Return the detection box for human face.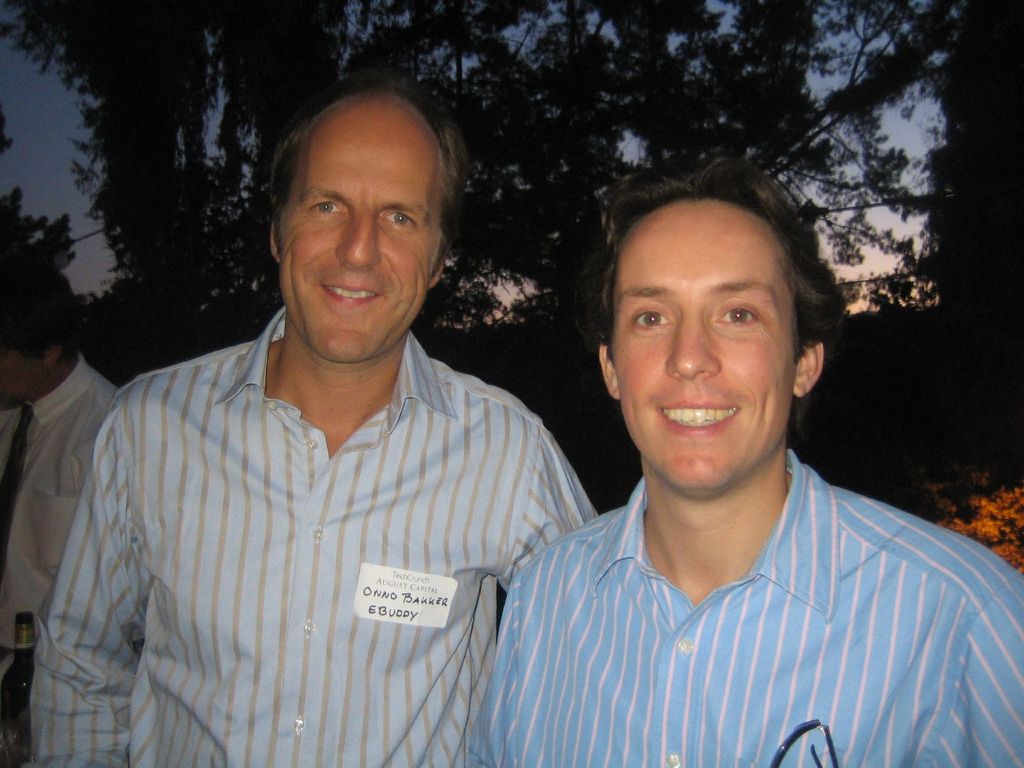
(left=606, top=199, right=797, bottom=495).
